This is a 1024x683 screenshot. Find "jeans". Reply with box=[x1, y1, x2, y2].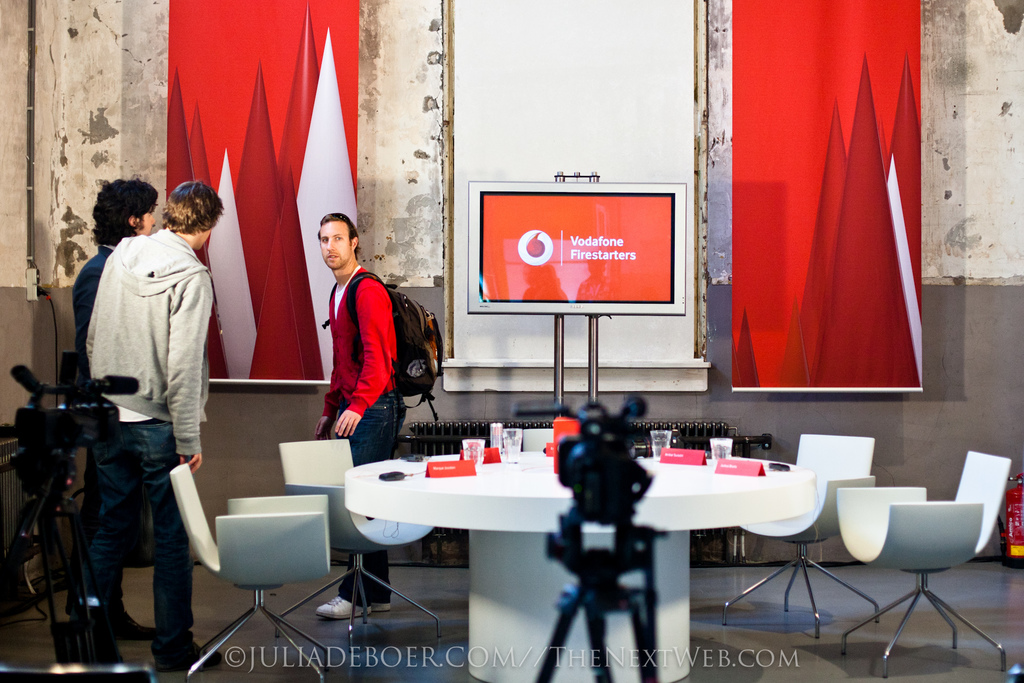
box=[323, 387, 398, 601].
